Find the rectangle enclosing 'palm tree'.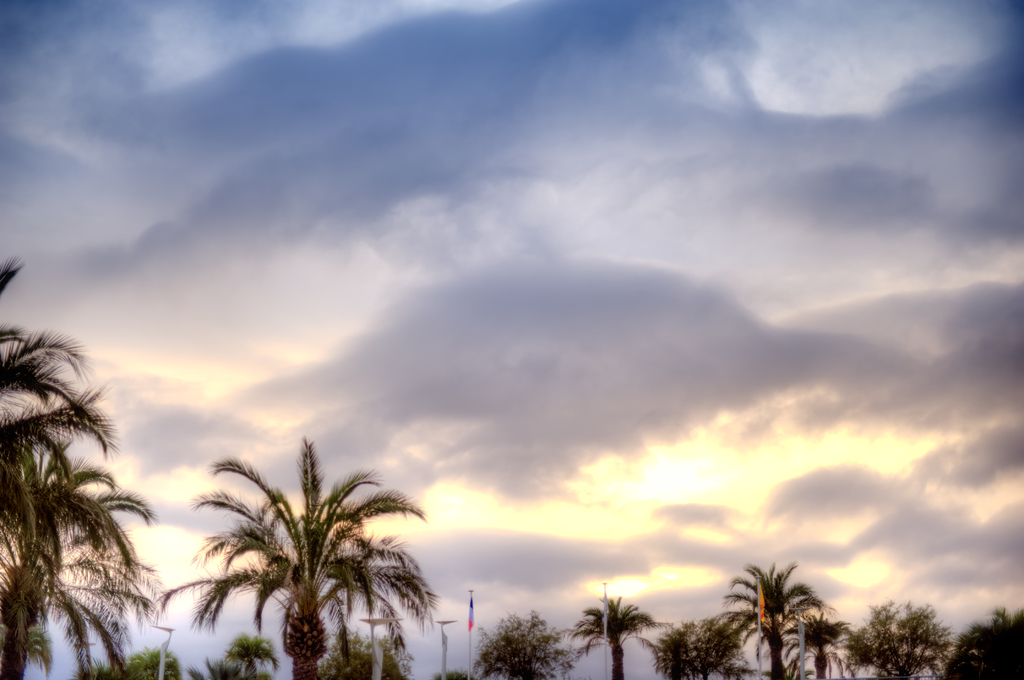
left=714, top=562, right=820, bottom=679.
